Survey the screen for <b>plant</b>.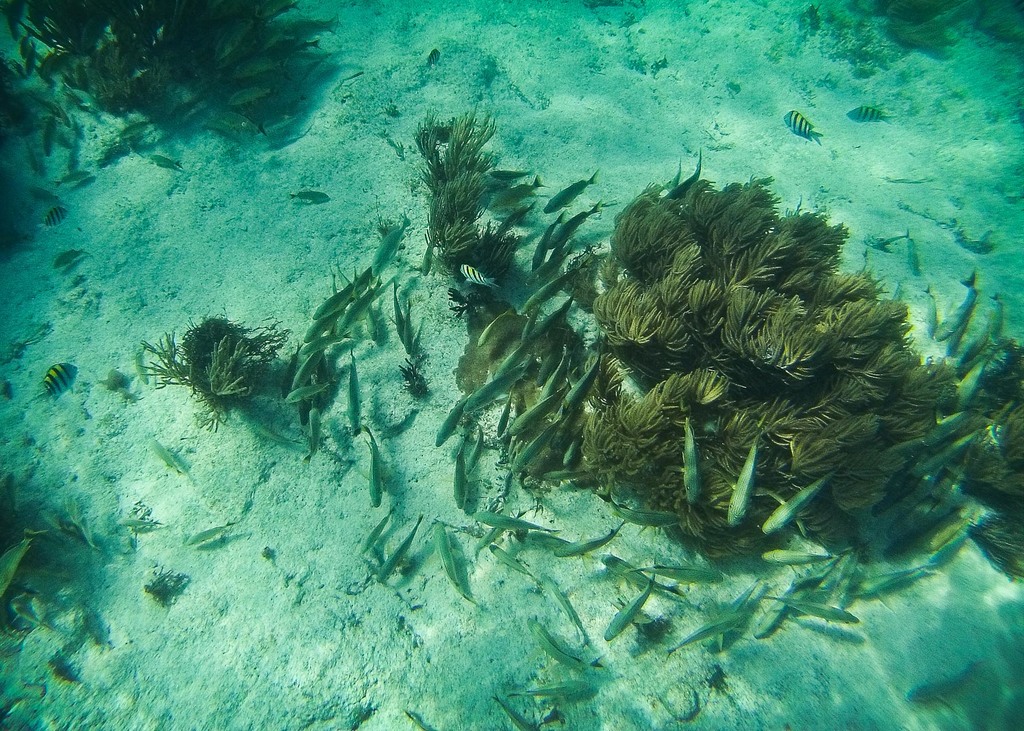
Survey found: left=0, top=0, right=323, bottom=156.
